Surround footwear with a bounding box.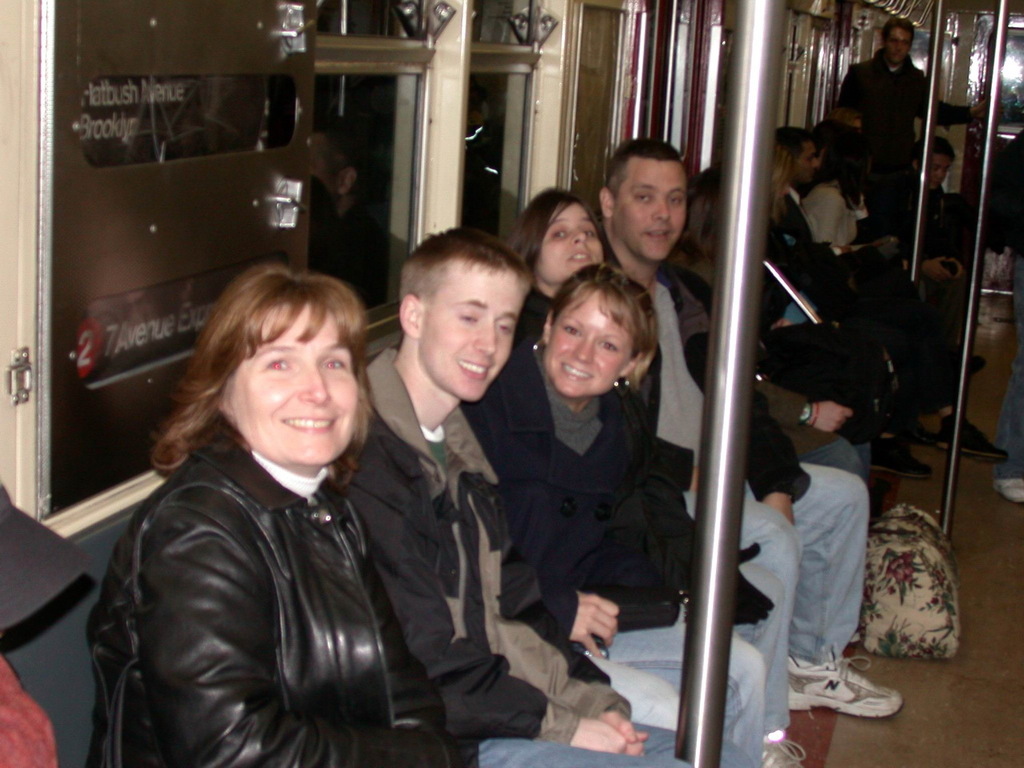
BBox(918, 410, 1014, 459).
